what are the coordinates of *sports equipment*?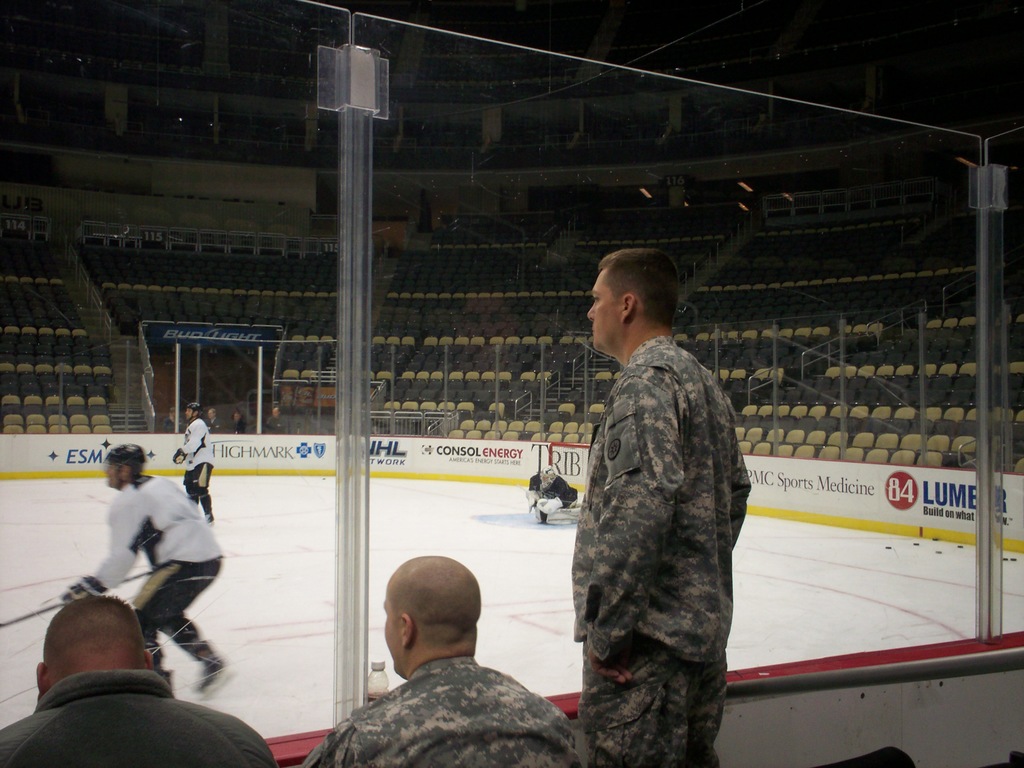
select_region(102, 442, 145, 492).
